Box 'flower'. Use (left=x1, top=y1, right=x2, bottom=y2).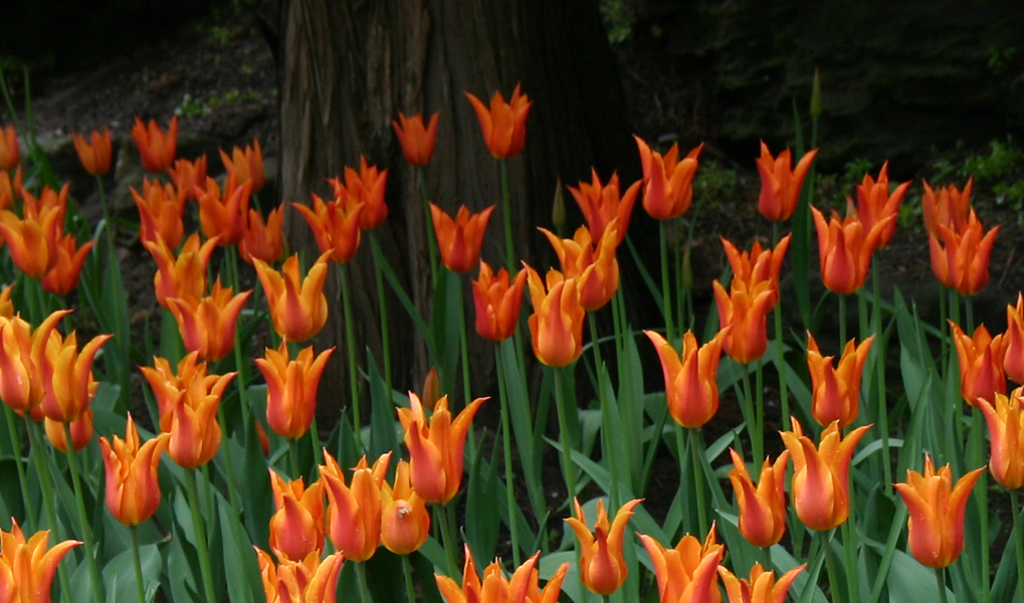
(left=563, top=499, right=655, bottom=597).
